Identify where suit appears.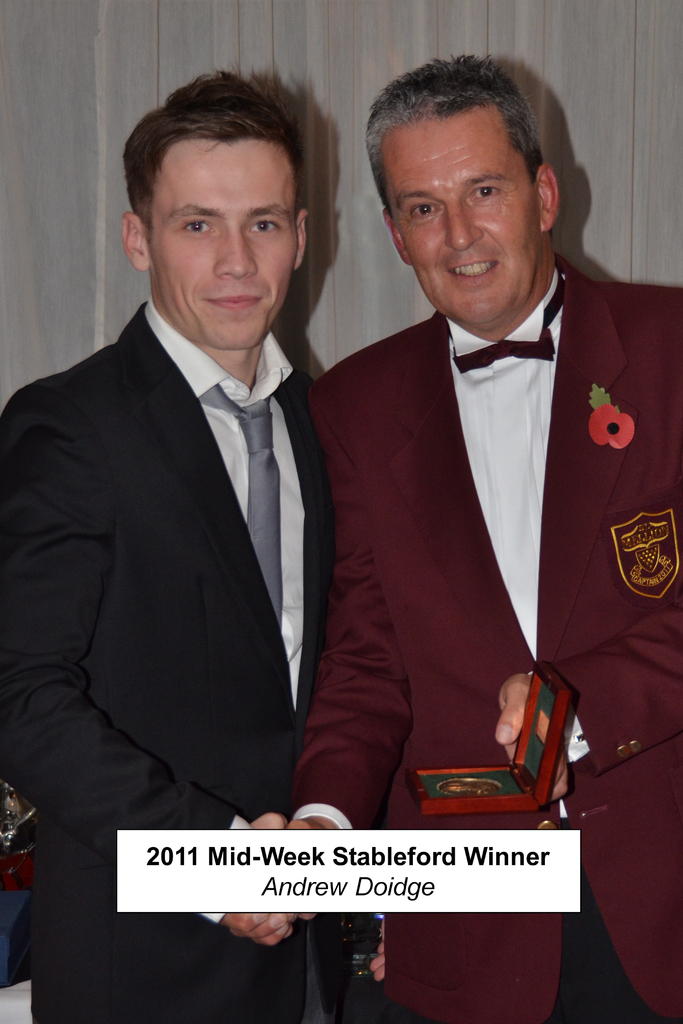
Appears at 0,299,331,1023.
